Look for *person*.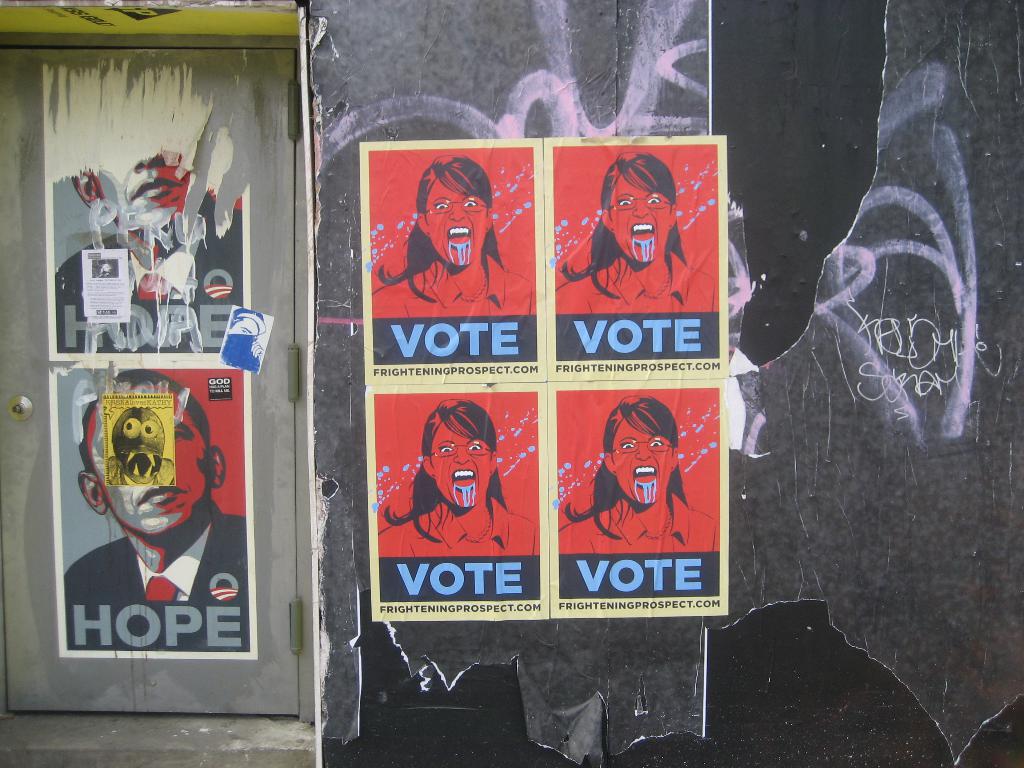
Found: box=[386, 152, 513, 324].
